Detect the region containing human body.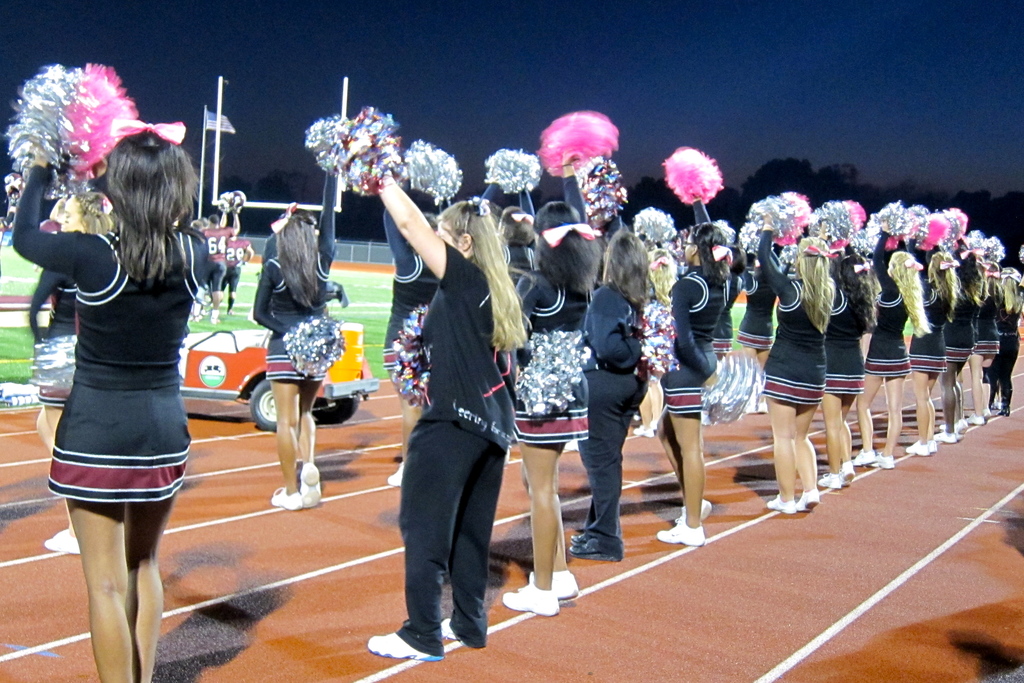
(343, 134, 517, 663).
